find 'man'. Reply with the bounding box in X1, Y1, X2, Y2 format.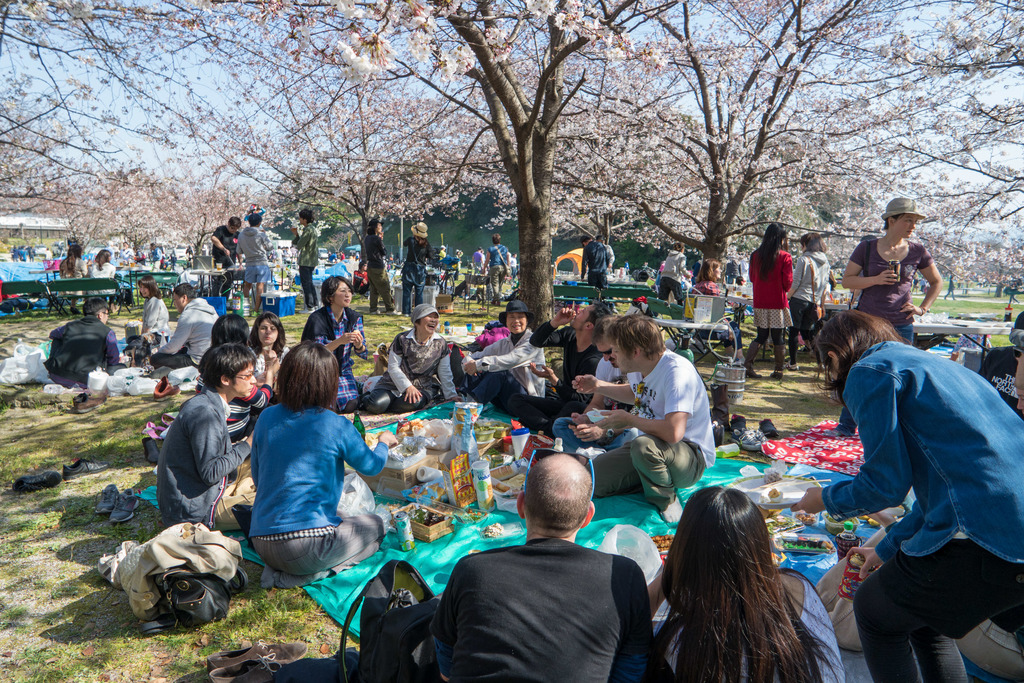
148, 283, 220, 371.
